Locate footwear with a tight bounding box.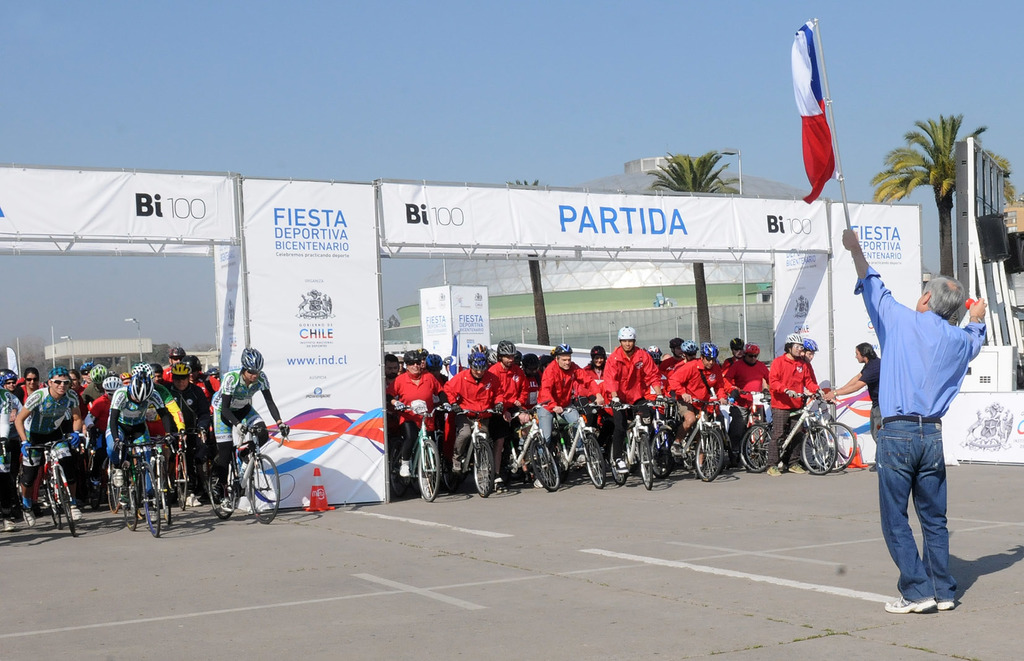
[885, 593, 938, 613].
